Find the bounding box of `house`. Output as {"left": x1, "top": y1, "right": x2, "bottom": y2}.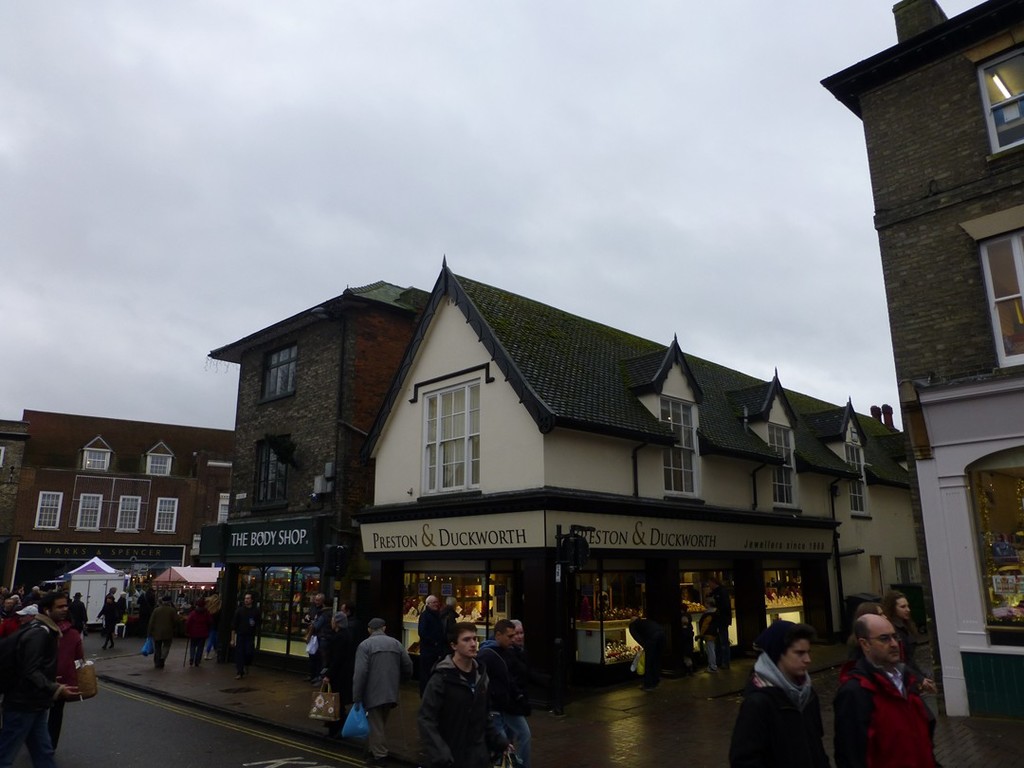
{"left": 357, "top": 267, "right": 690, "bottom": 705}.
